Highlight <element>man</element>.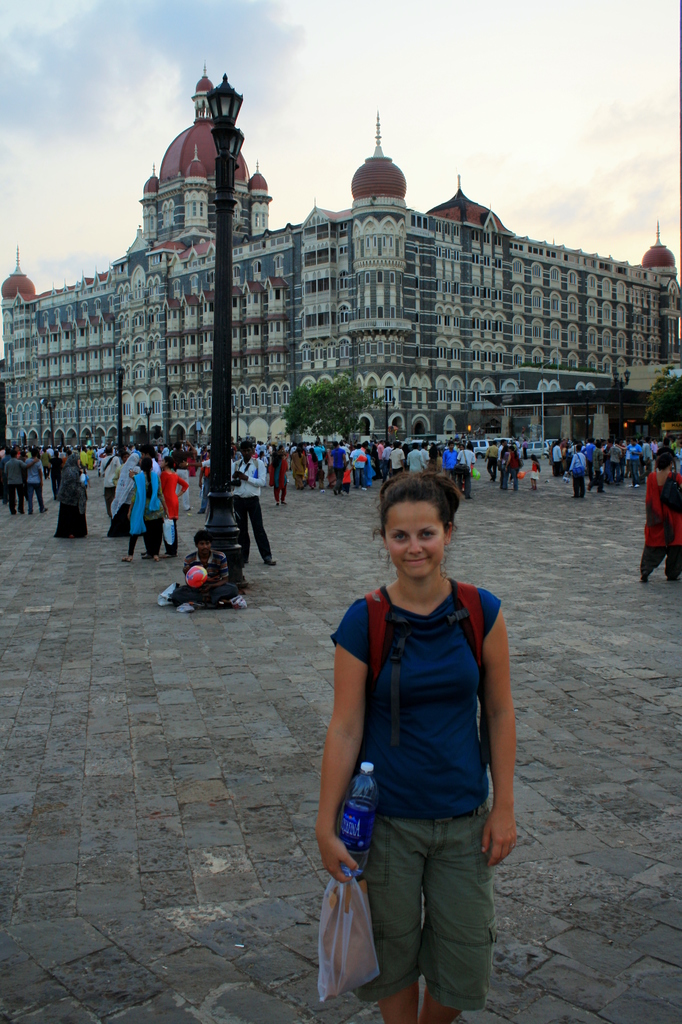
Highlighted region: [388,444,404,477].
